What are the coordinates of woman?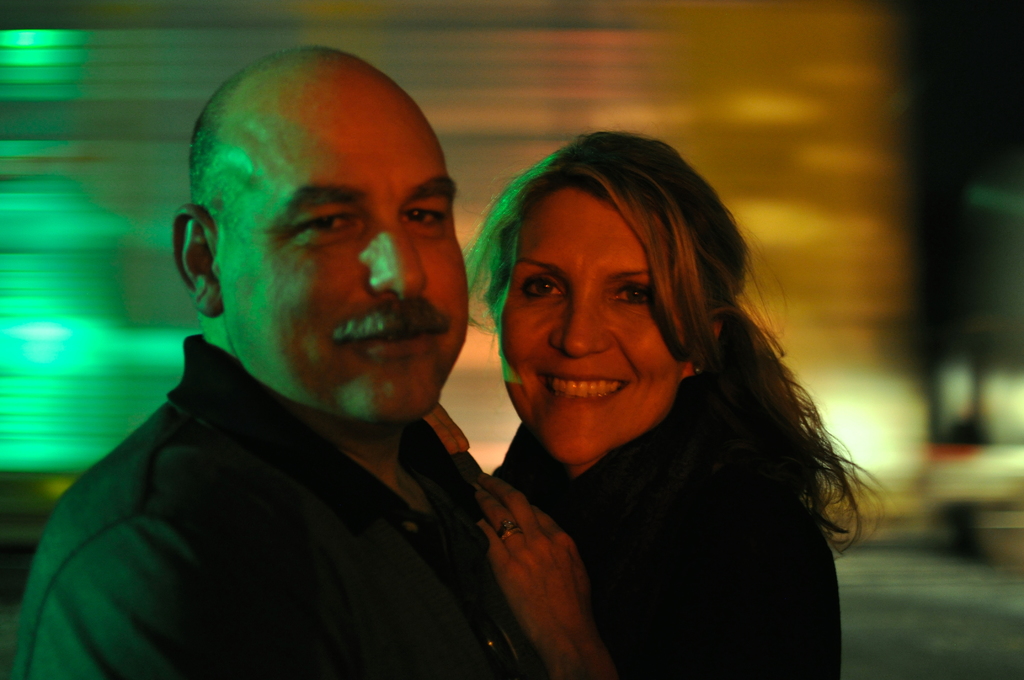
428/114/870/670.
